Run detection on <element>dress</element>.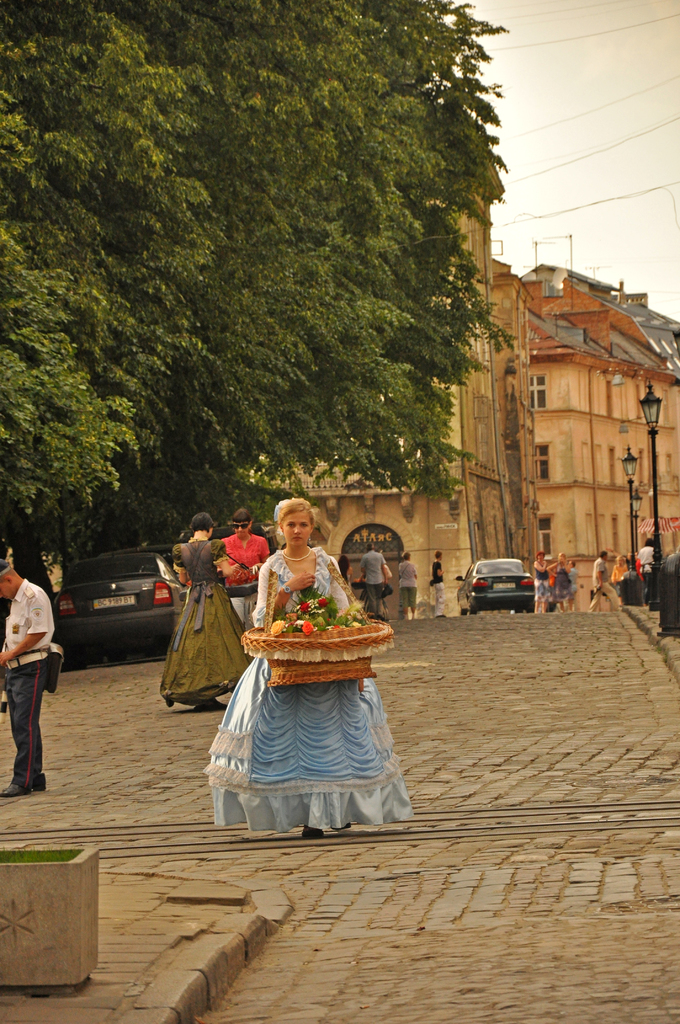
Result: 158:535:251:708.
